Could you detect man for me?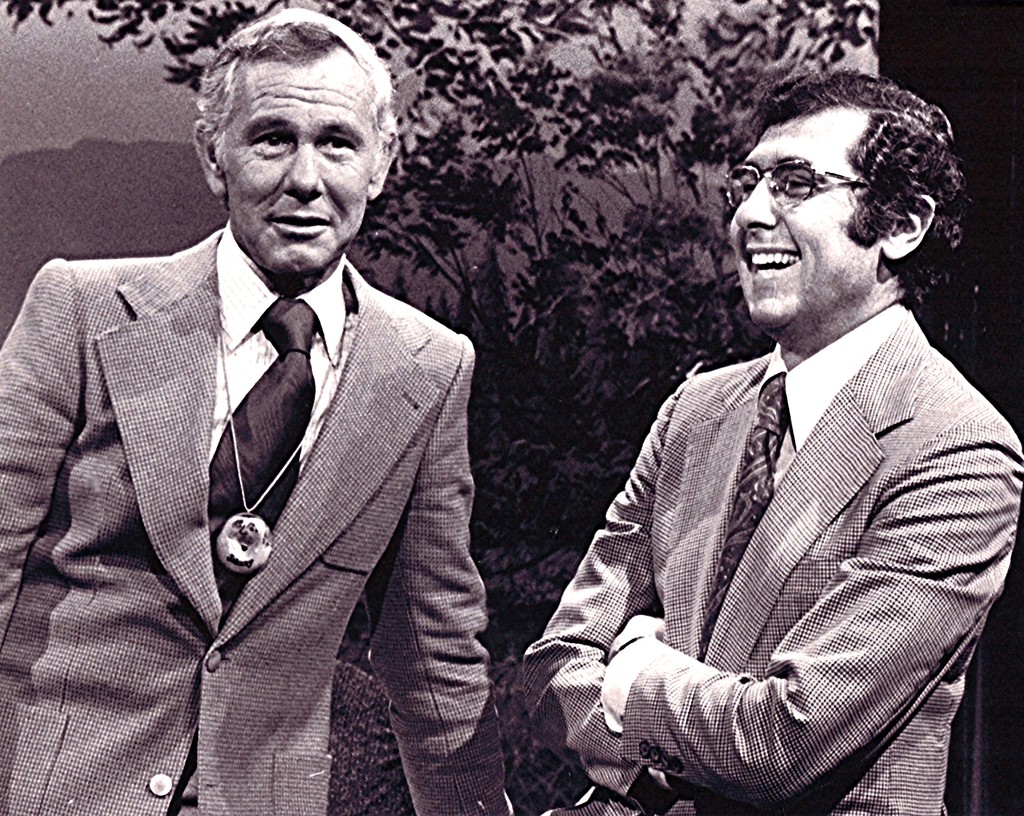
Detection result: 0 8 516 815.
